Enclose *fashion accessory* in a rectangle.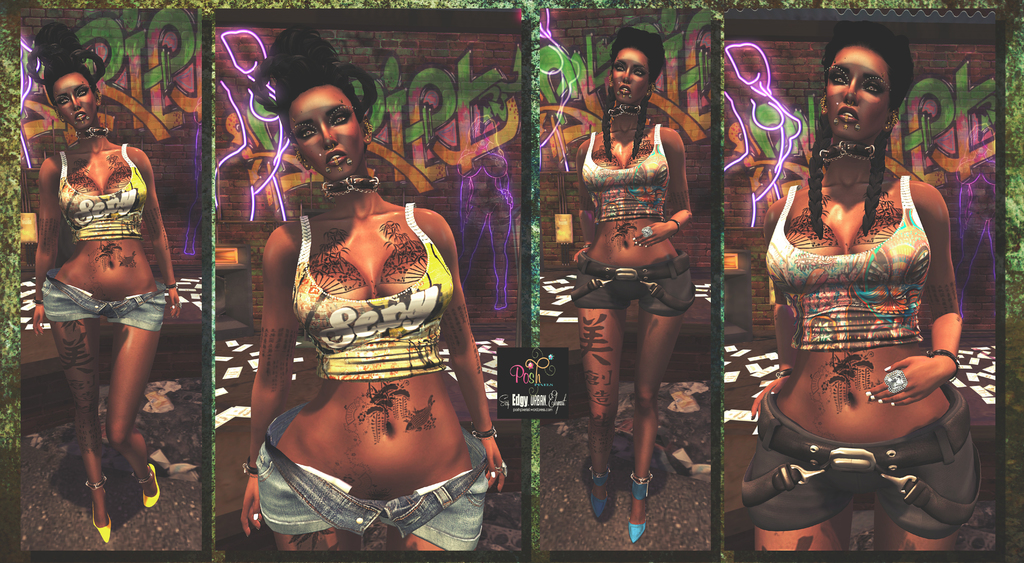
<box>586,461,613,521</box>.
